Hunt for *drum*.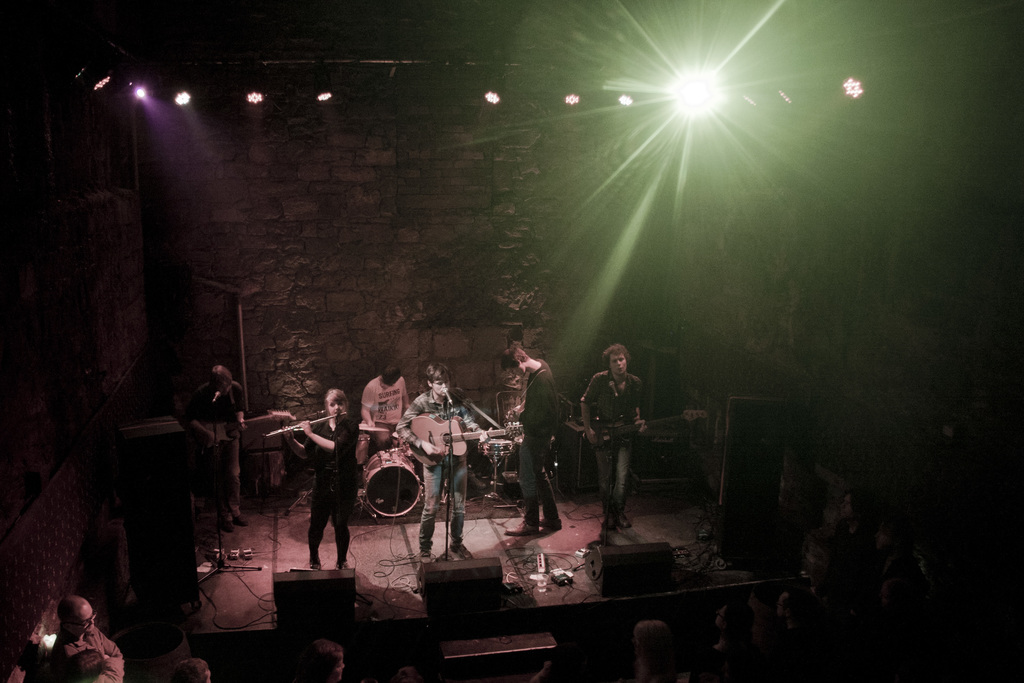
Hunted down at l=356, t=432, r=369, b=465.
